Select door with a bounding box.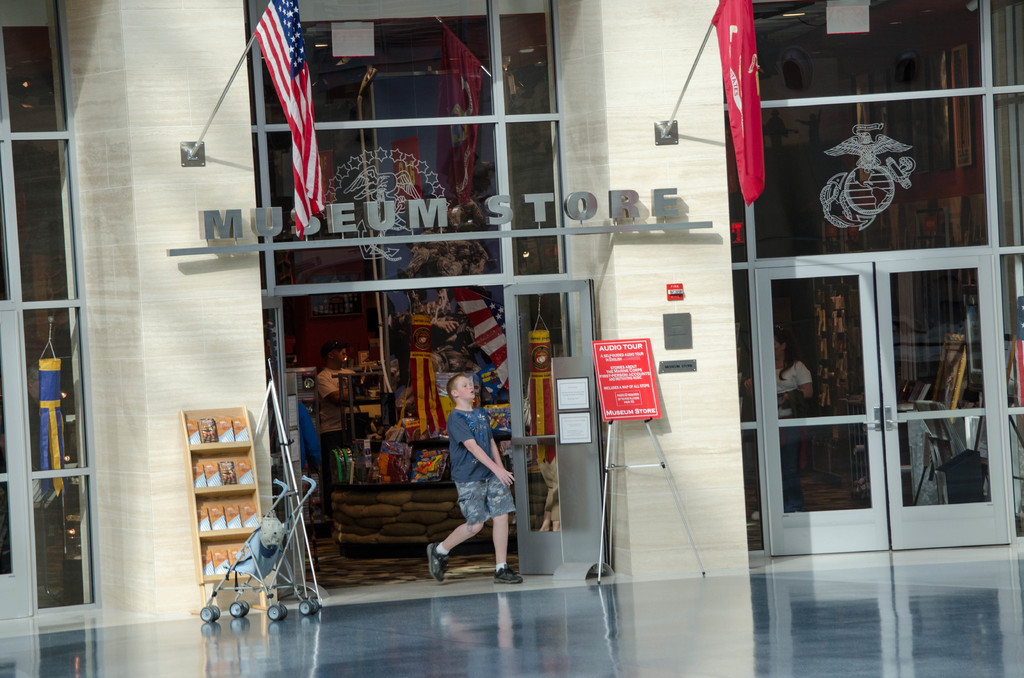
<bbox>758, 230, 982, 558</bbox>.
